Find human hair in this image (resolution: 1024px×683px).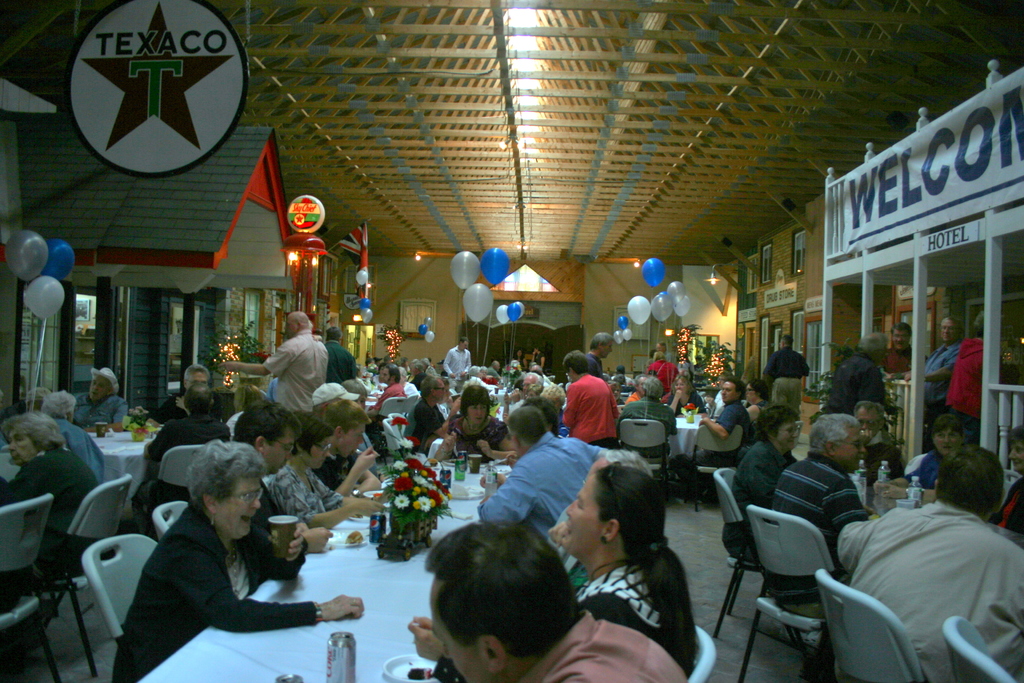
bbox=[566, 343, 597, 385].
